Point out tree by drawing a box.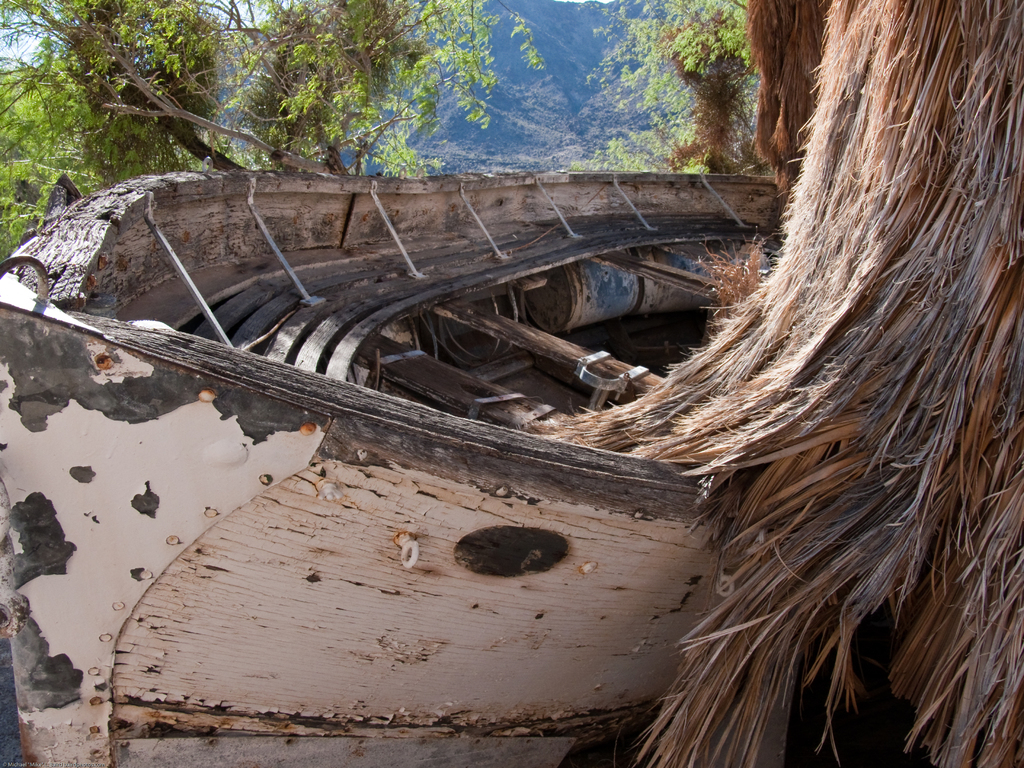
x1=587, y1=0, x2=764, y2=177.
